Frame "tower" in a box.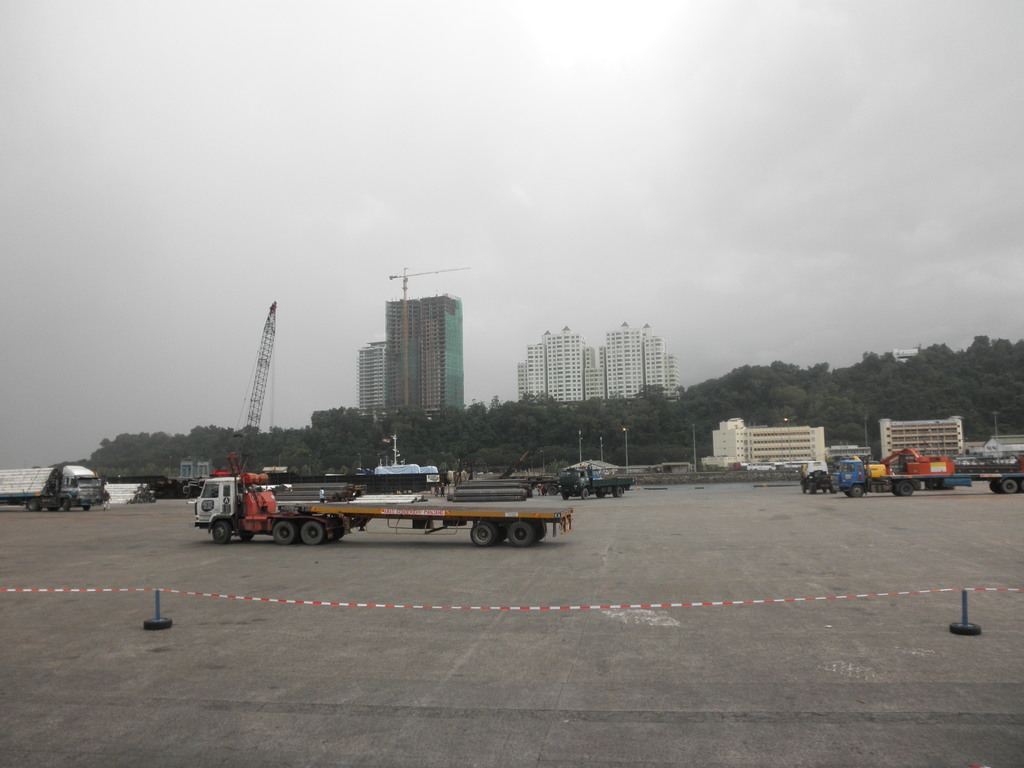
Rect(383, 293, 467, 409).
